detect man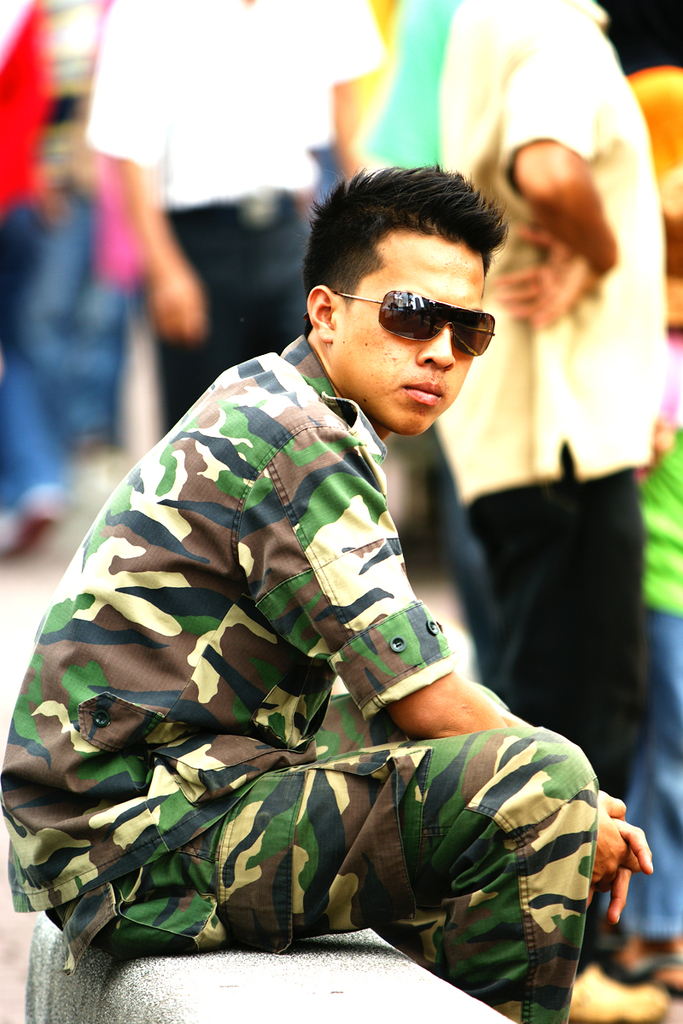
[437, 0, 671, 1023]
